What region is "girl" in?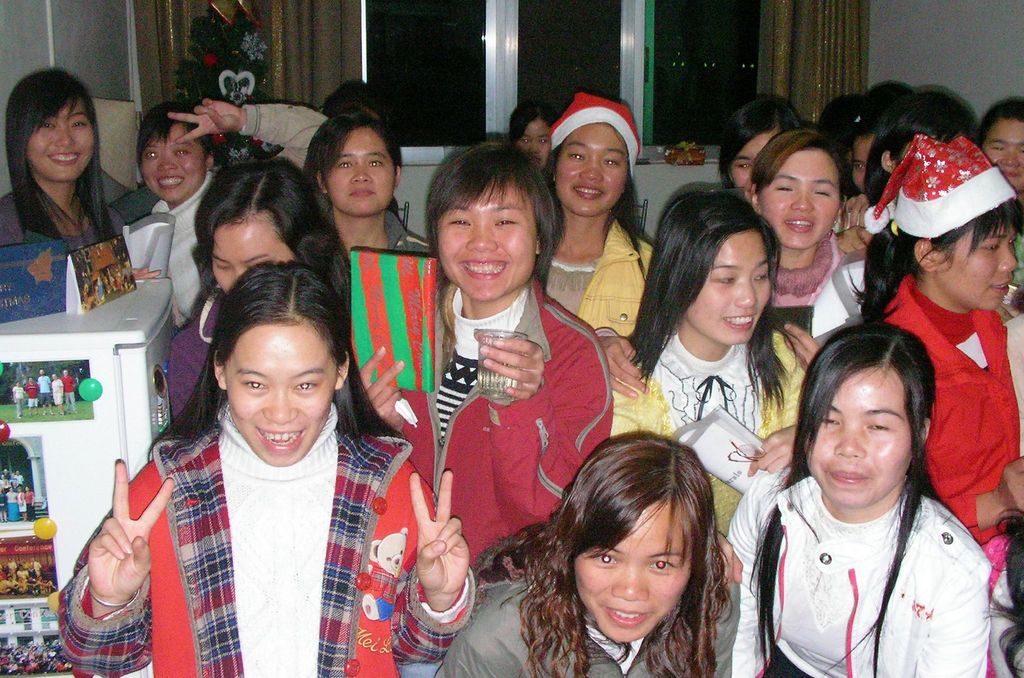
534:89:657:333.
